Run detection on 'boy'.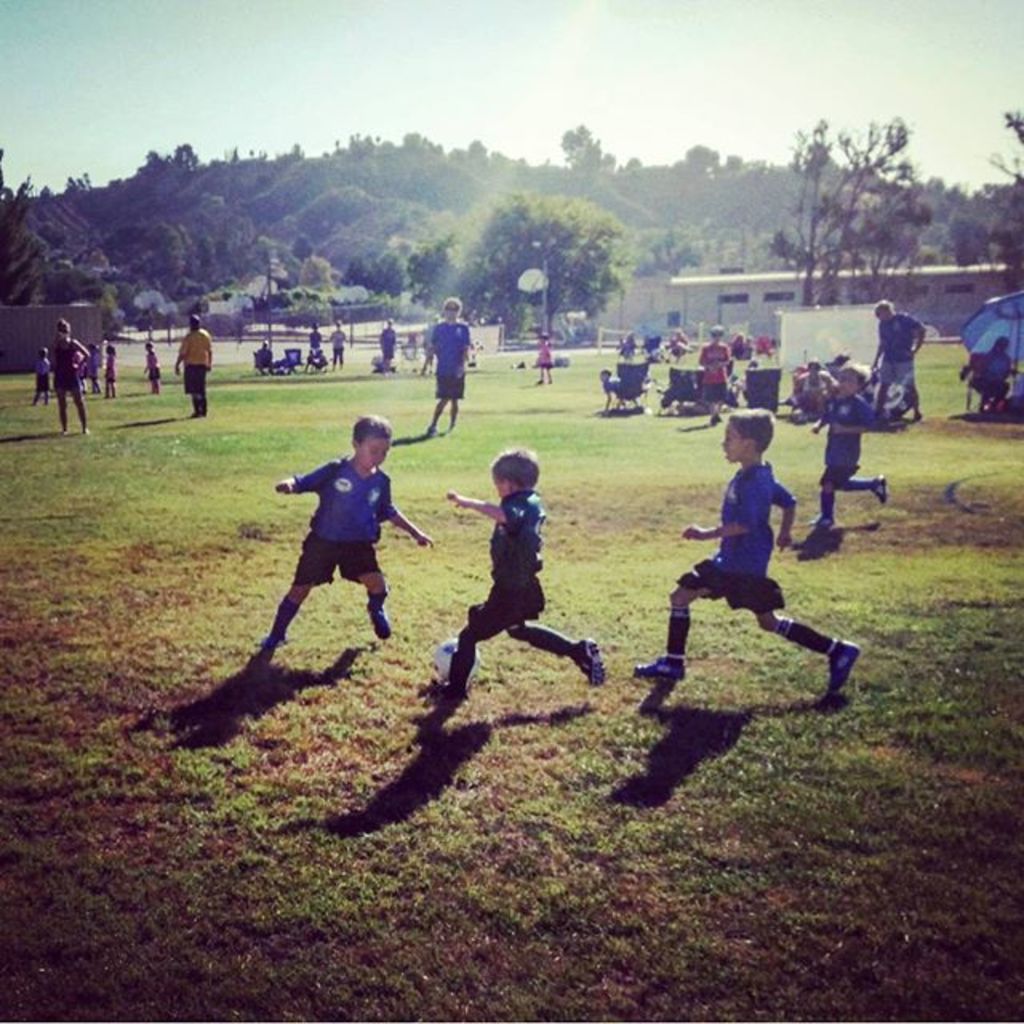
Result: box(643, 408, 861, 701).
